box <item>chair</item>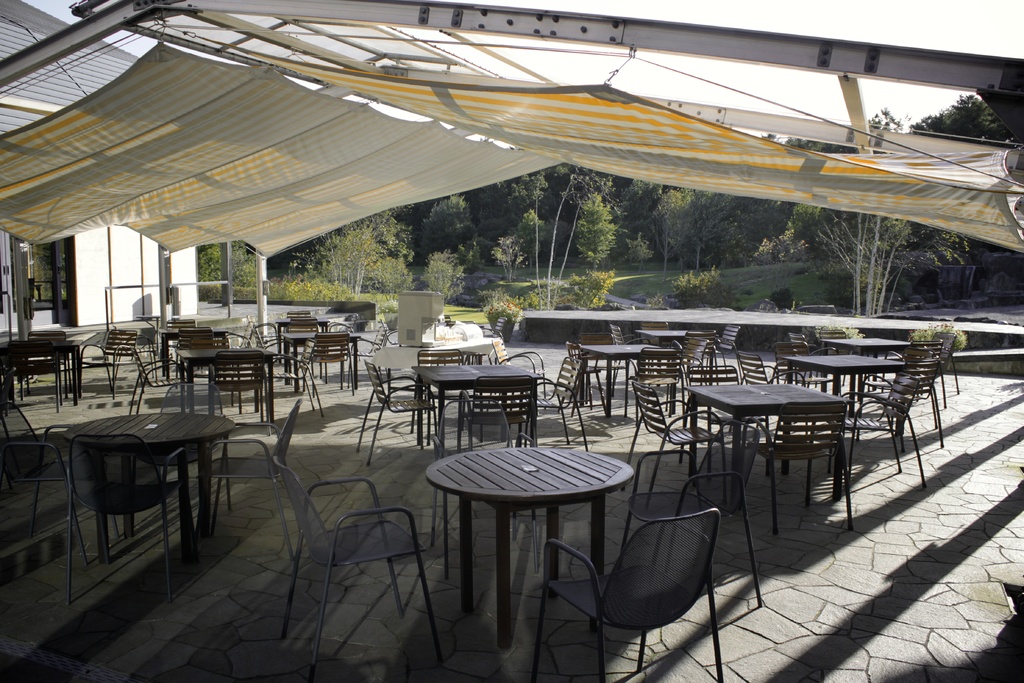
283, 307, 316, 322
